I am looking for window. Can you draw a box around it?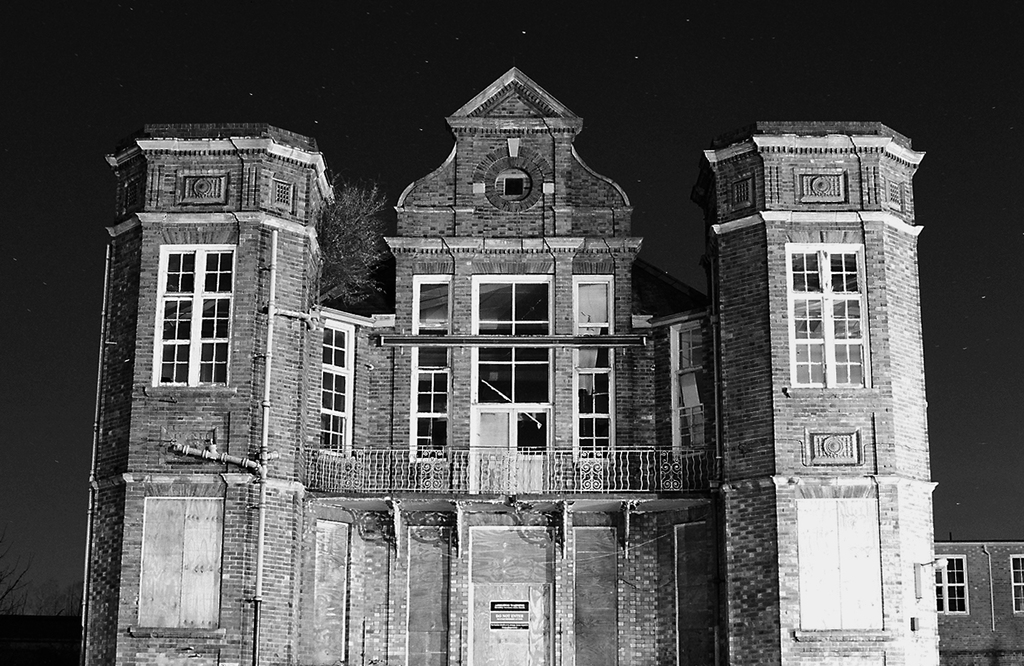
Sure, the bounding box is (405,273,452,337).
